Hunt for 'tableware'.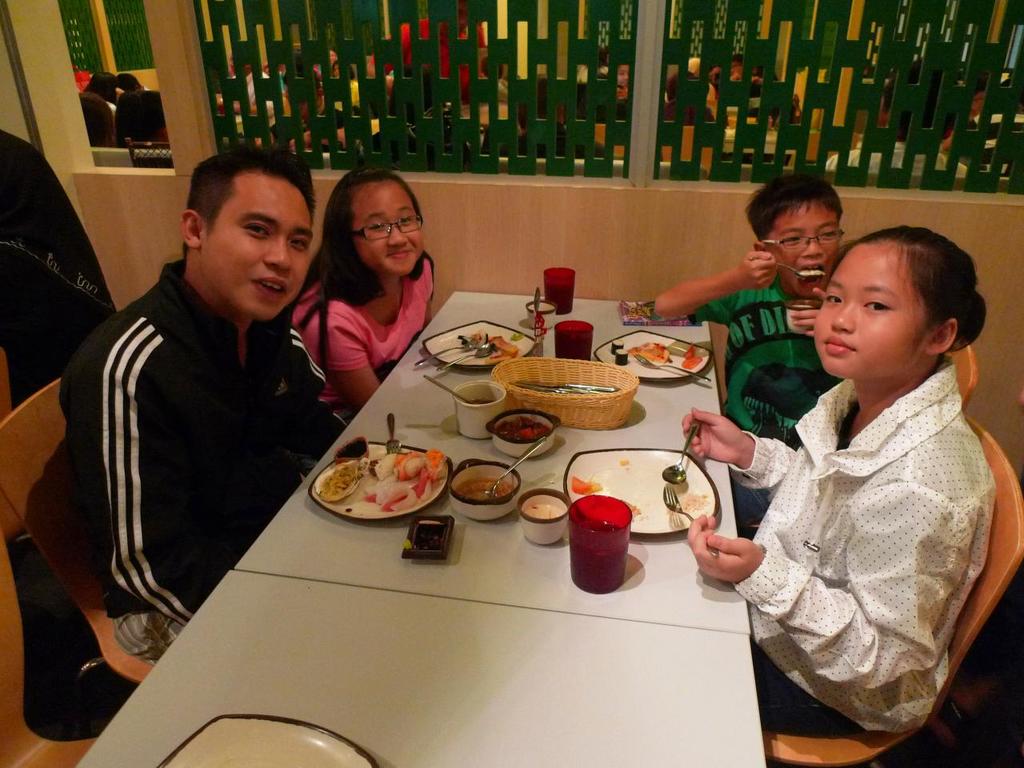
Hunted down at {"left": 514, "top": 486, "right": 572, "bottom": 548}.
